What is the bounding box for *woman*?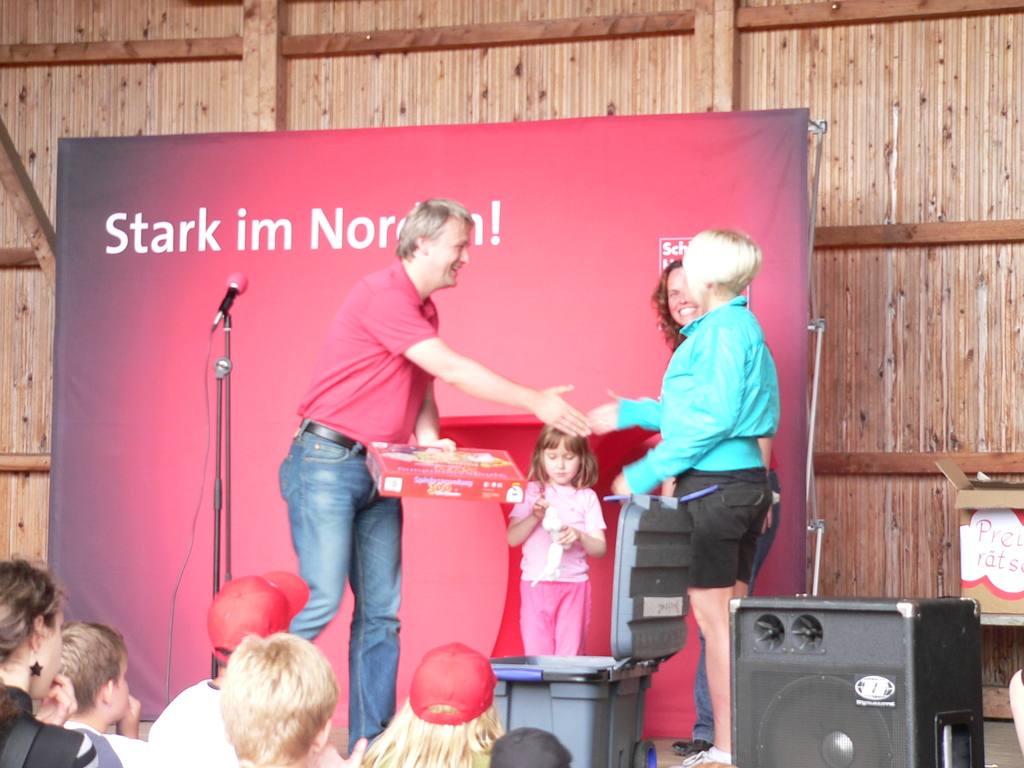
{"x1": 649, "y1": 259, "x2": 779, "y2": 753}.
